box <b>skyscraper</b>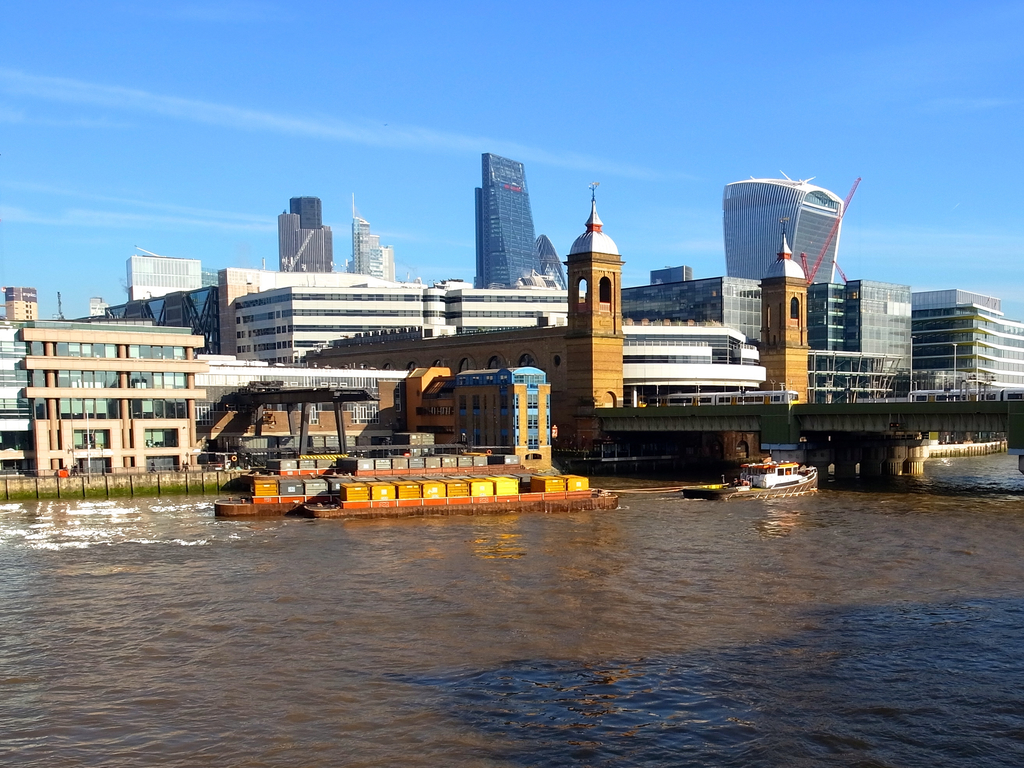
BBox(349, 200, 403, 281)
